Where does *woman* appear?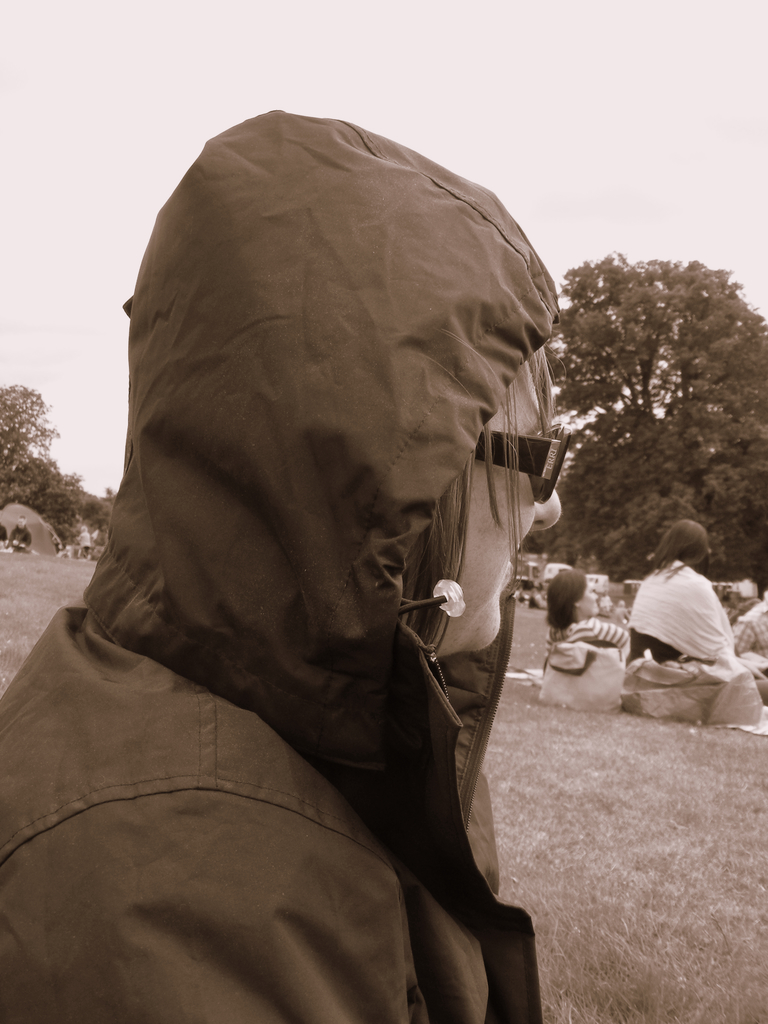
Appears at {"x1": 0, "y1": 105, "x2": 563, "y2": 1023}.
